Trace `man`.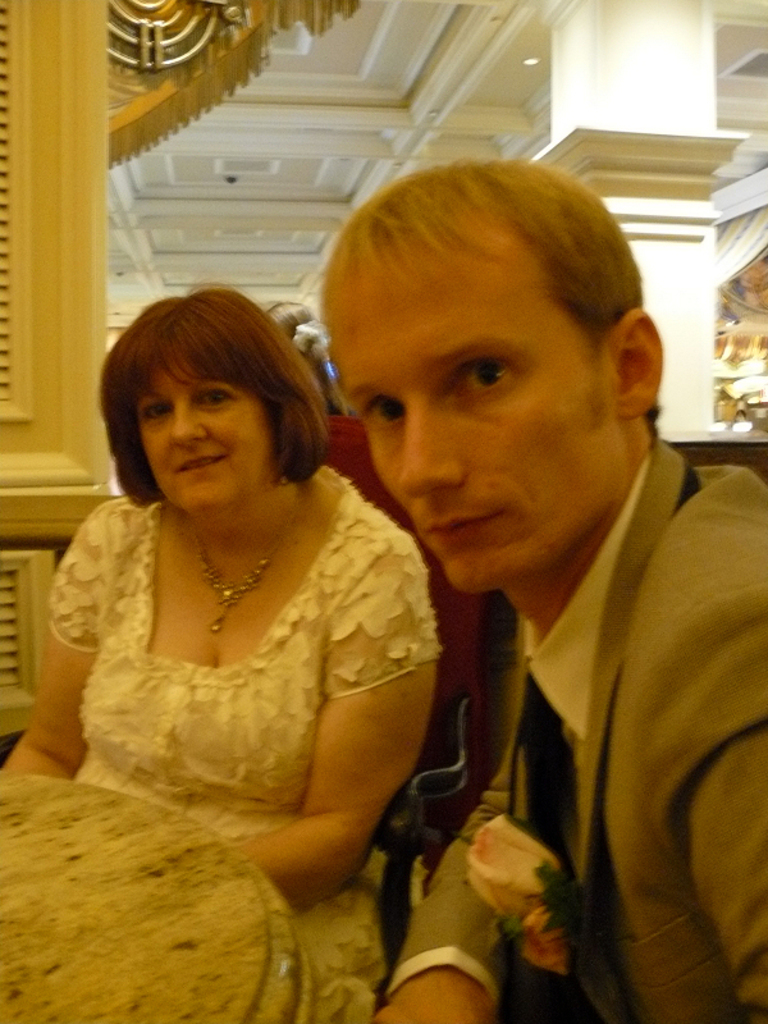
Traced to (left=269, top=116, right=753, bottom=996).
